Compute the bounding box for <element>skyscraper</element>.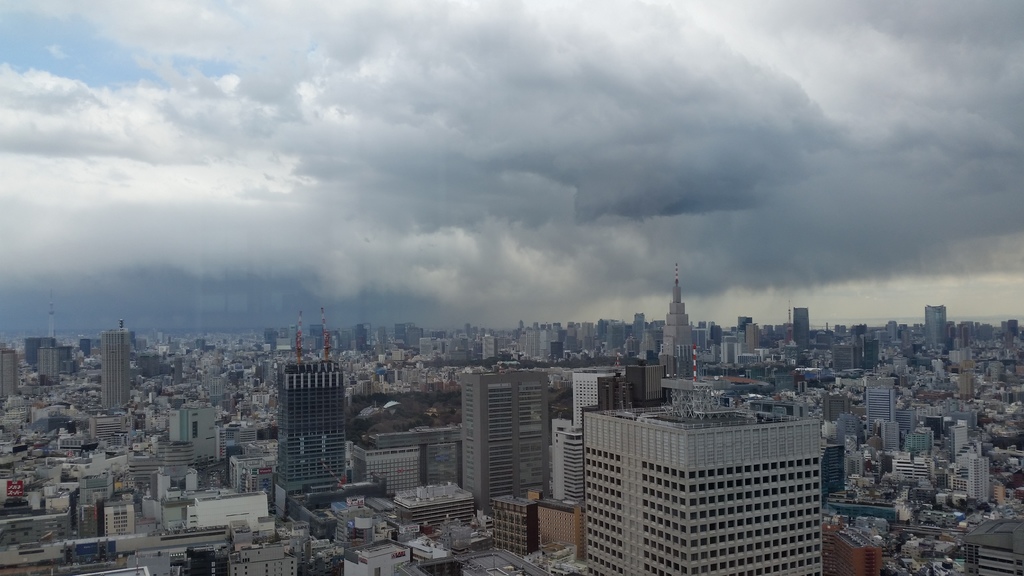
x1=95, y1=328, x2=137, y2=420.
